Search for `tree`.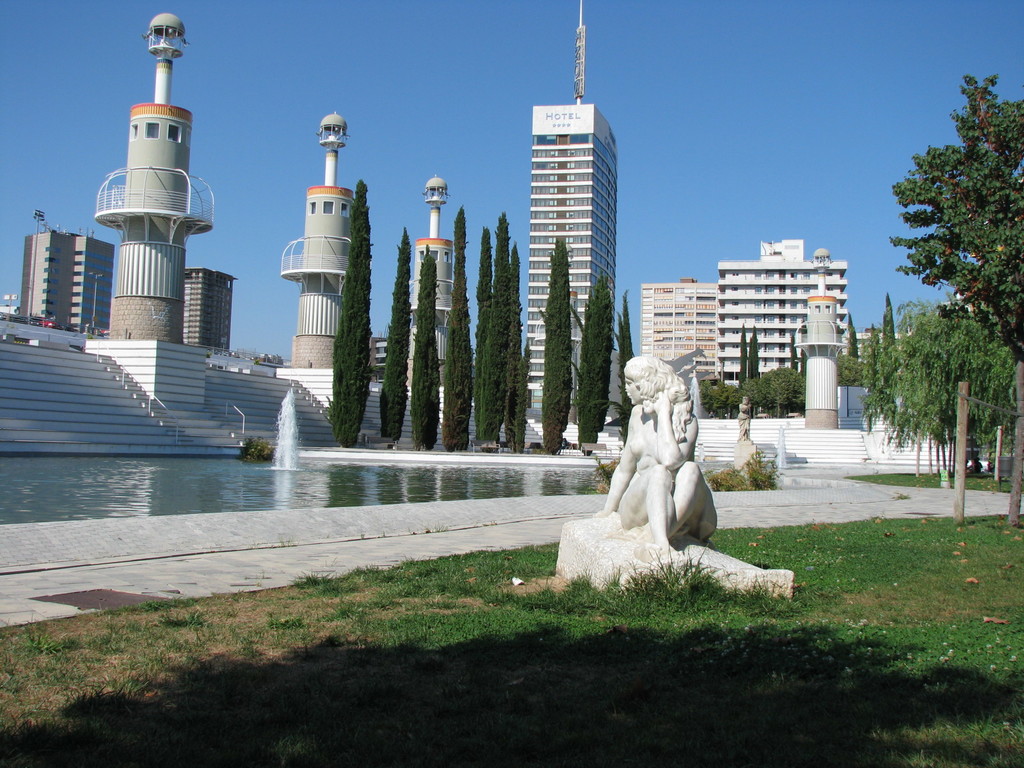
Found at select_region(700, 369, 751, 420).
